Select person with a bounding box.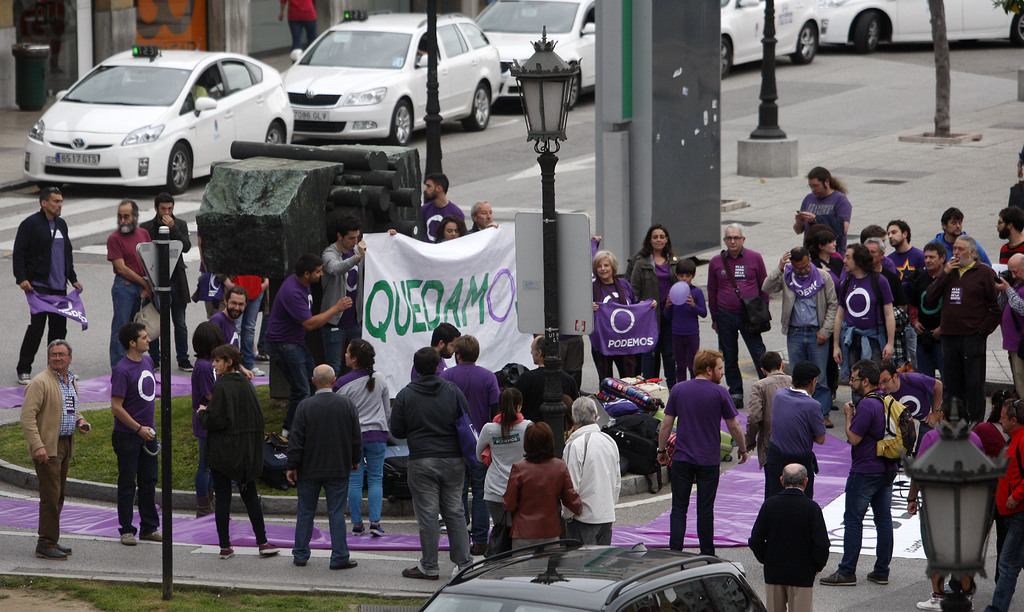
[743, 348, 796, 497].
